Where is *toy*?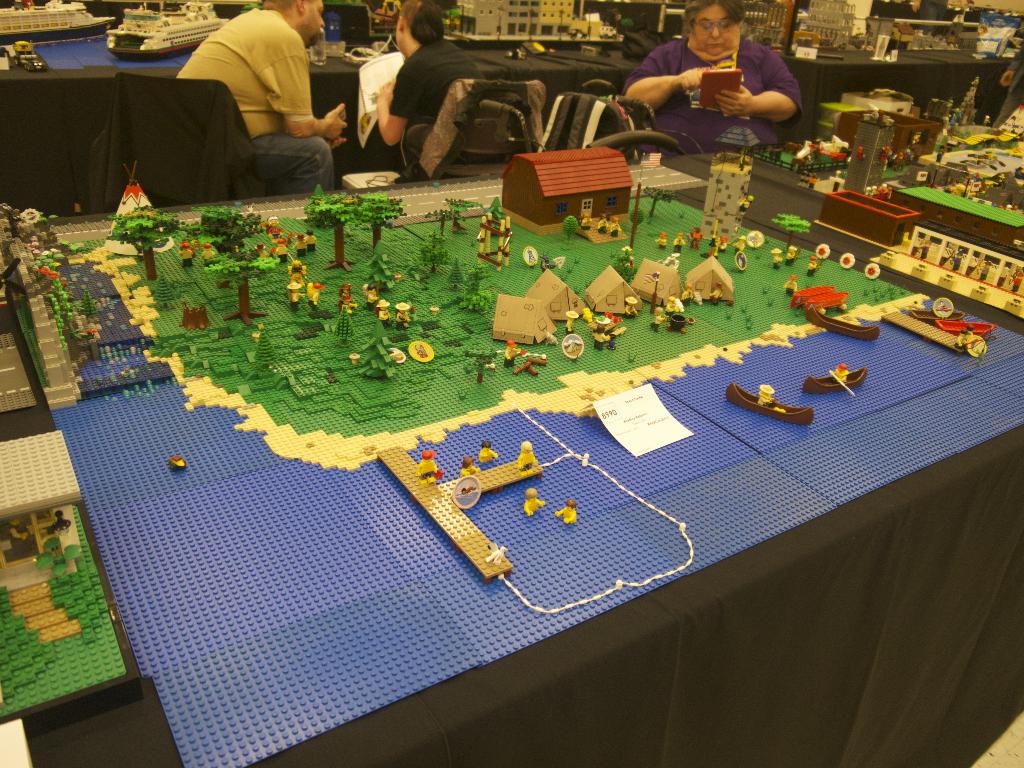
crop(380, 303, 394, 326).
